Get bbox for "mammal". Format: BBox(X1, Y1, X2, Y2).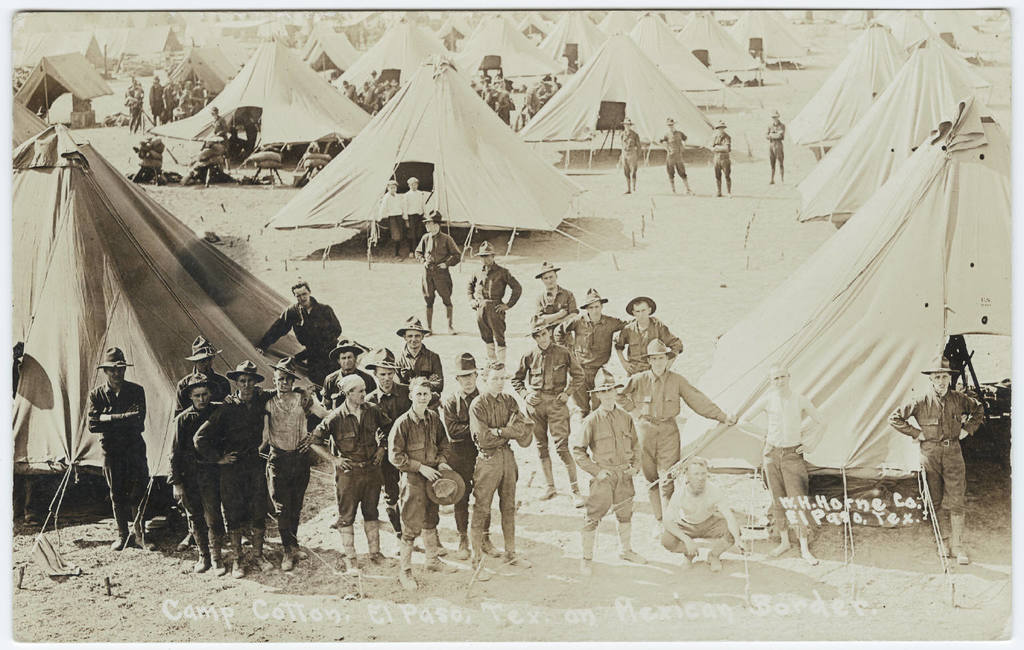
BBox(616, 294, 680, 385).
